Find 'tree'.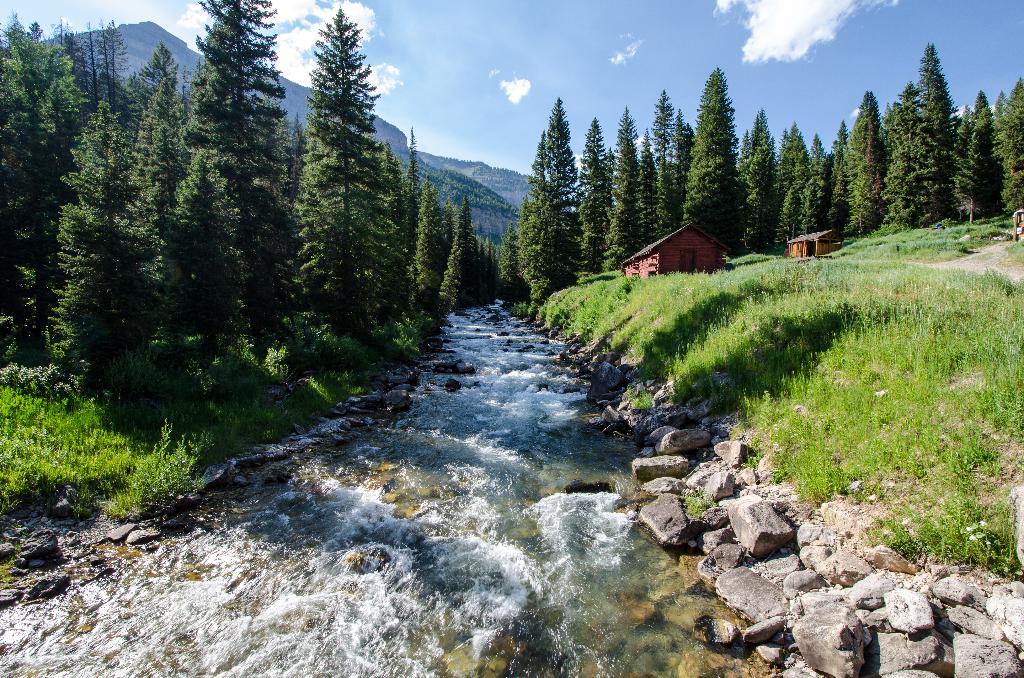
rect(637, 134, 662, 249).
